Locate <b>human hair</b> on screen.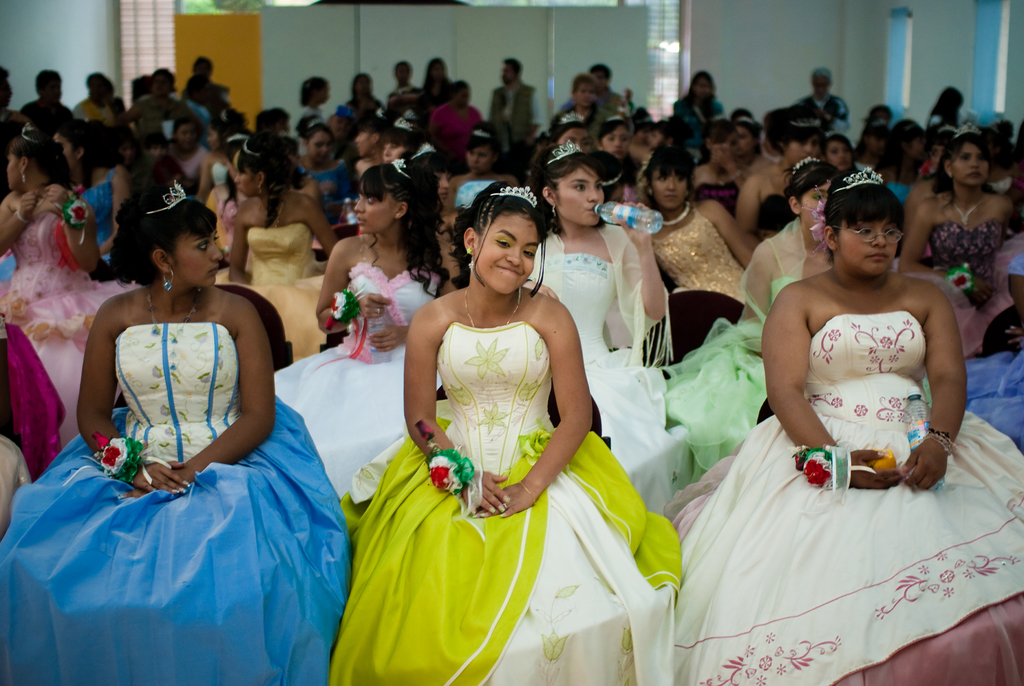
On screen at 815, 172, 906, 269.
